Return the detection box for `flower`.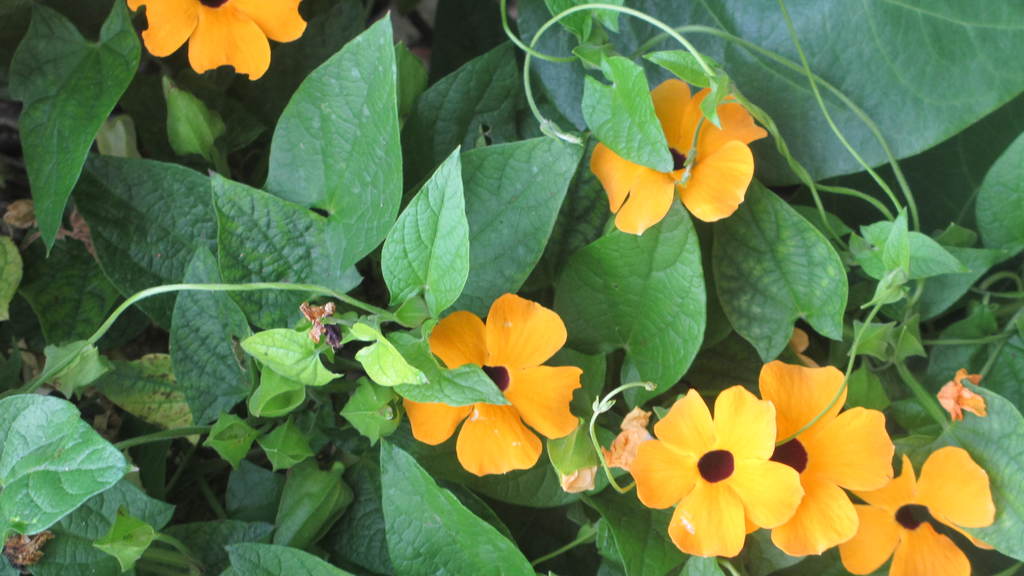
[left=756, top=353, right=901, bottom=558].
